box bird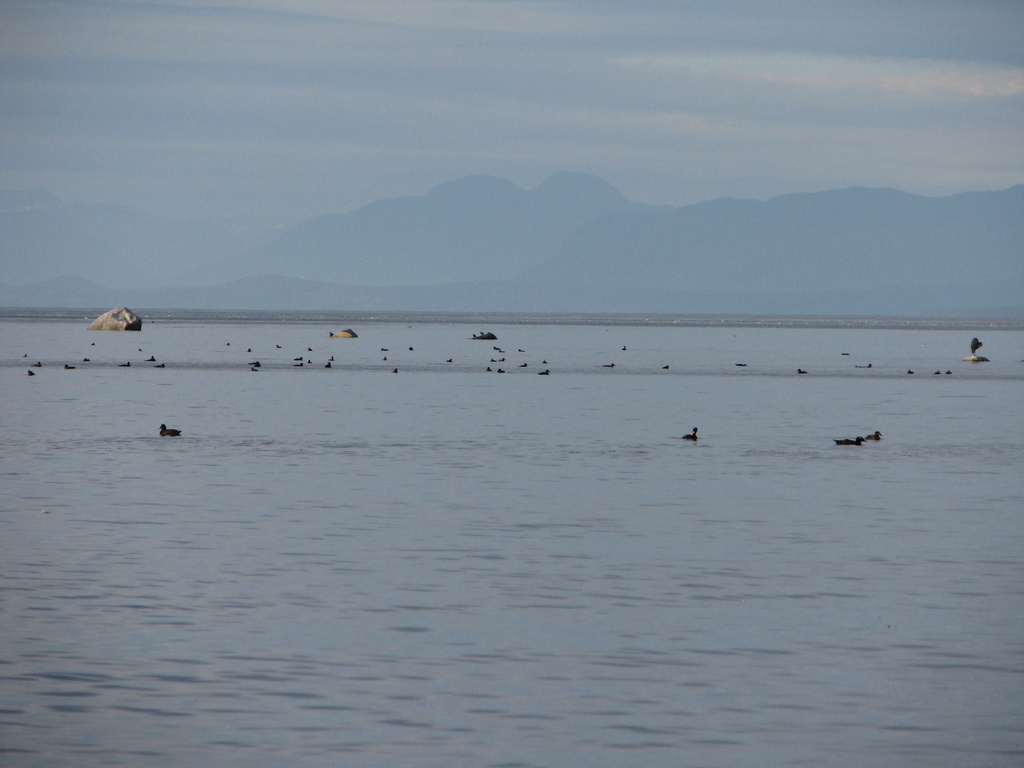
945,367,955,376
